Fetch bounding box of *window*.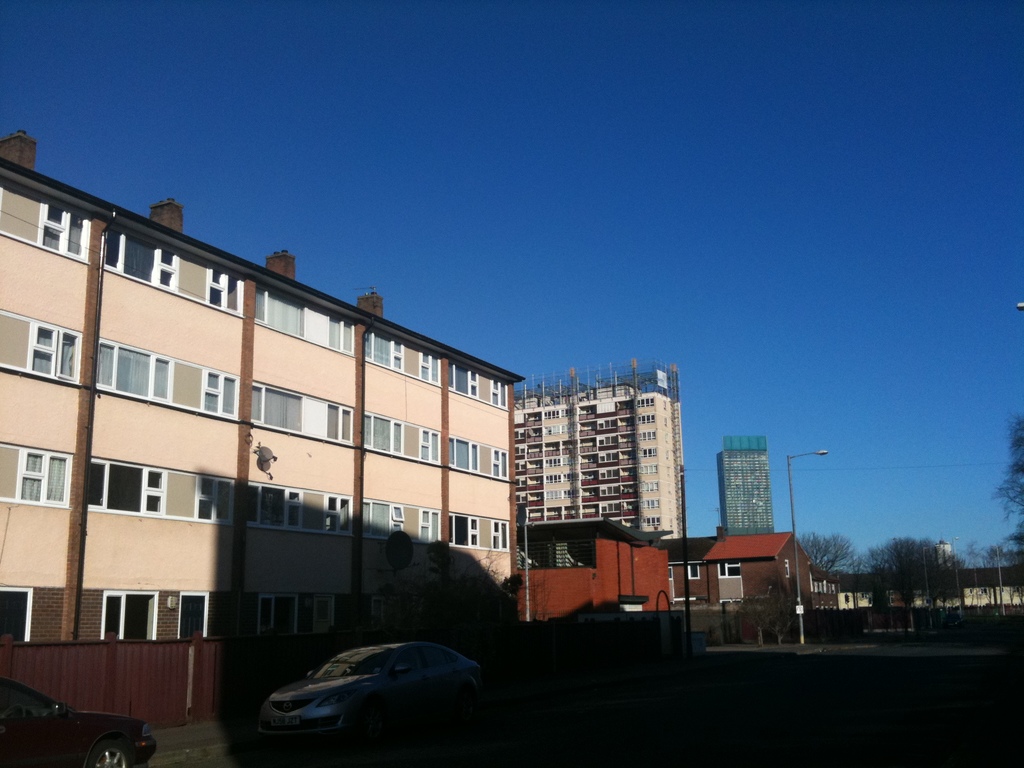
Bbox: [x1=642, y1=498, x2=657, y2=508].
